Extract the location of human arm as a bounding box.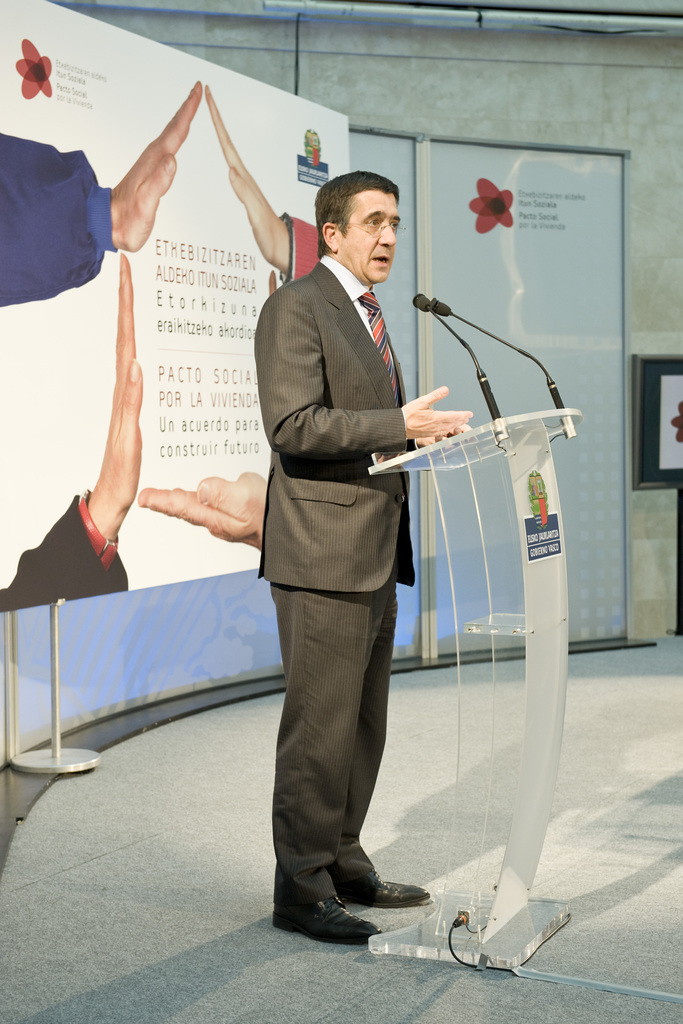
bbox=[131, 459, 272, 557].
